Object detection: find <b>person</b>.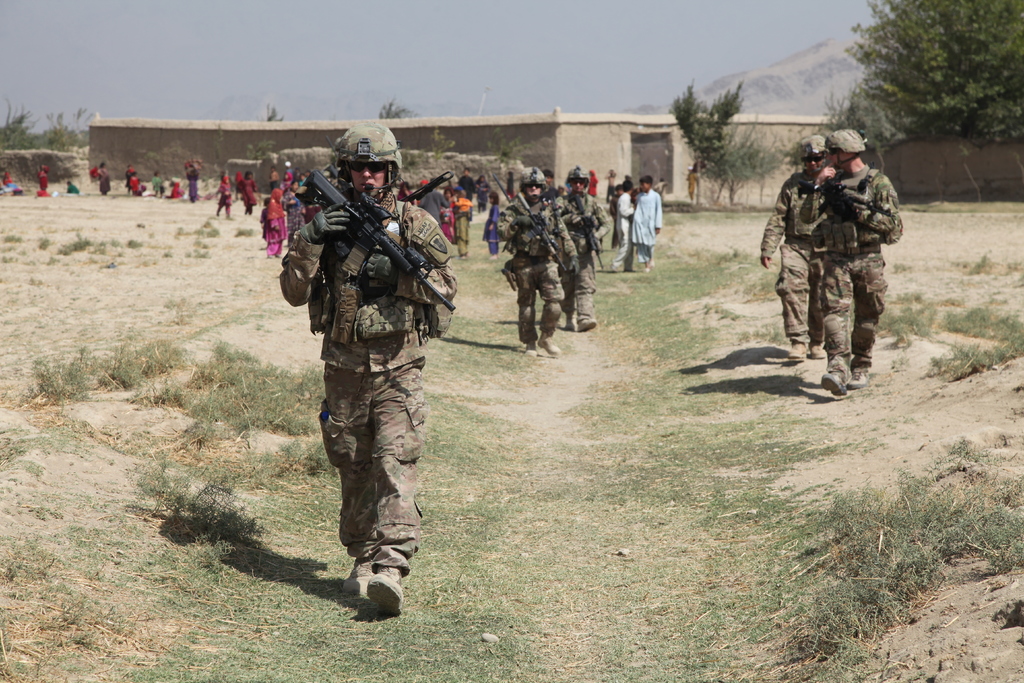
rect(269, 169, 279, 188).
